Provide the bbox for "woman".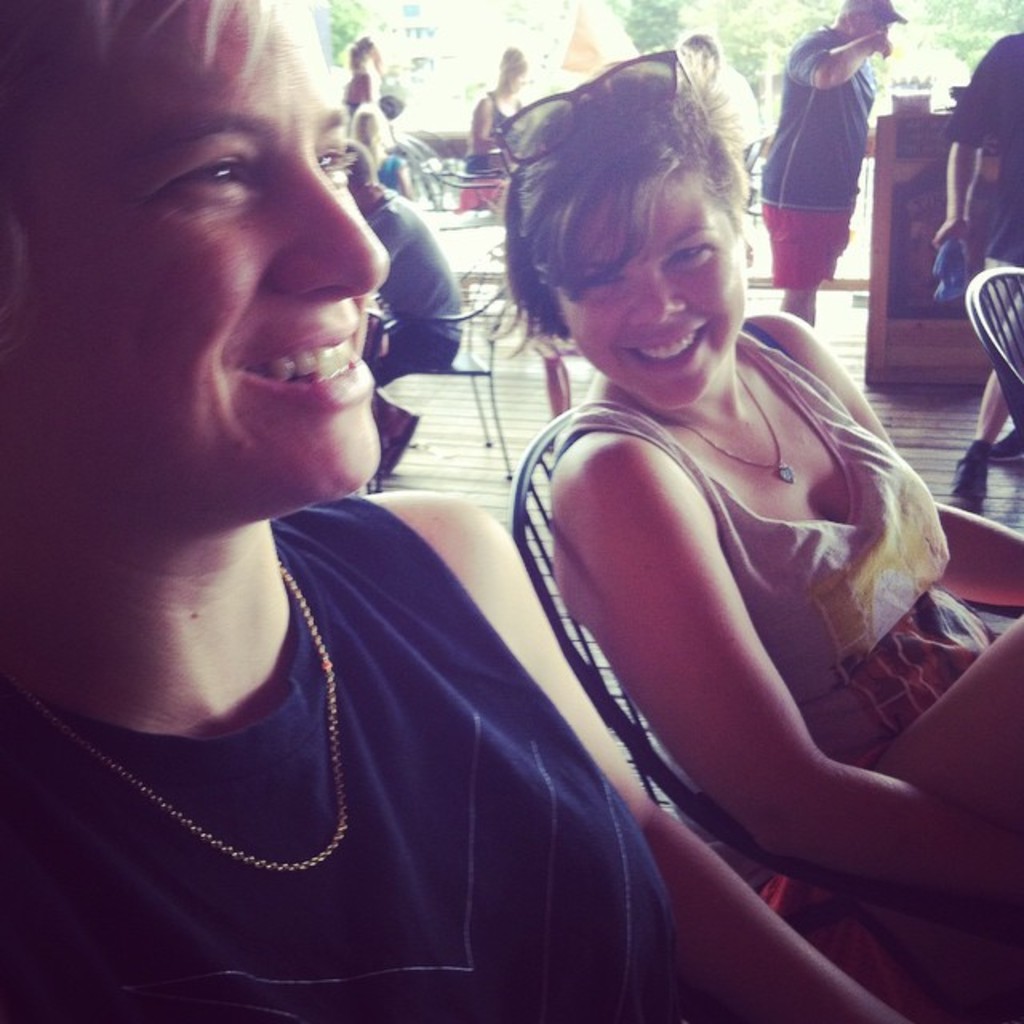
BBox(470, 40, 544, 162).
